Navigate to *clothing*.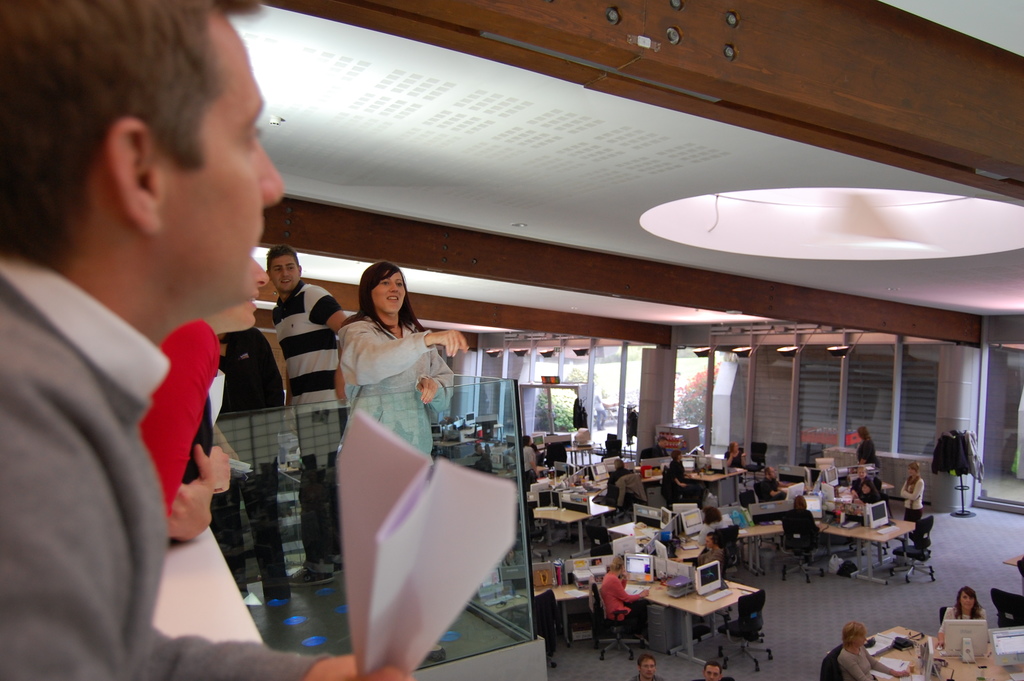
Navigation target: pyautogui.locateOnScreen(210, 324, 292, 597).
